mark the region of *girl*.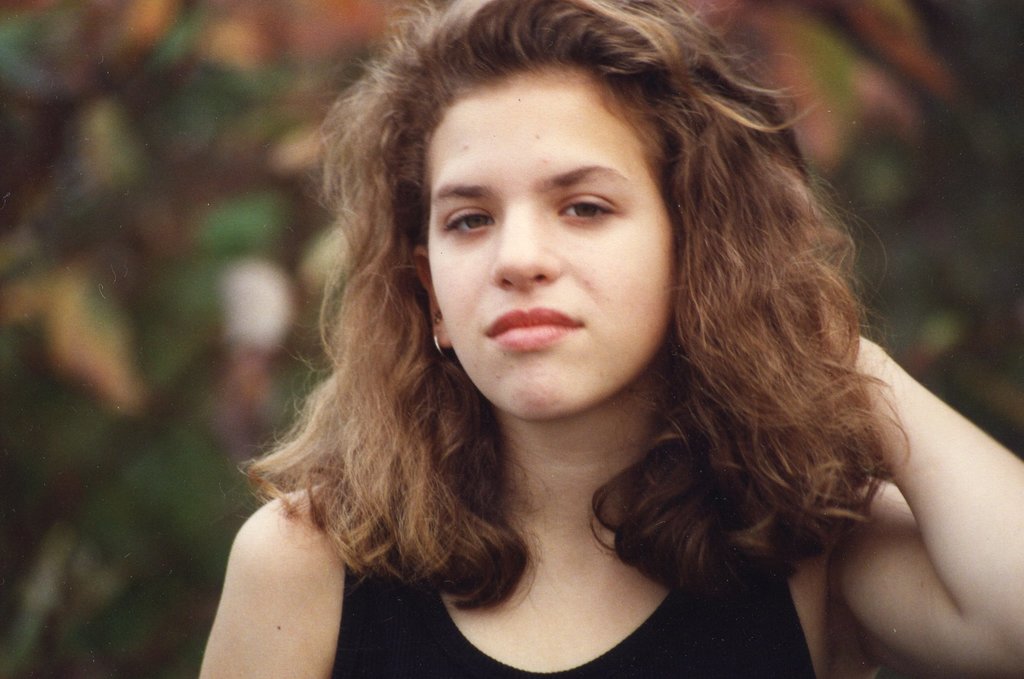
Region: pyautogui.locateOnScreen(195, 0, 1021, 678).
